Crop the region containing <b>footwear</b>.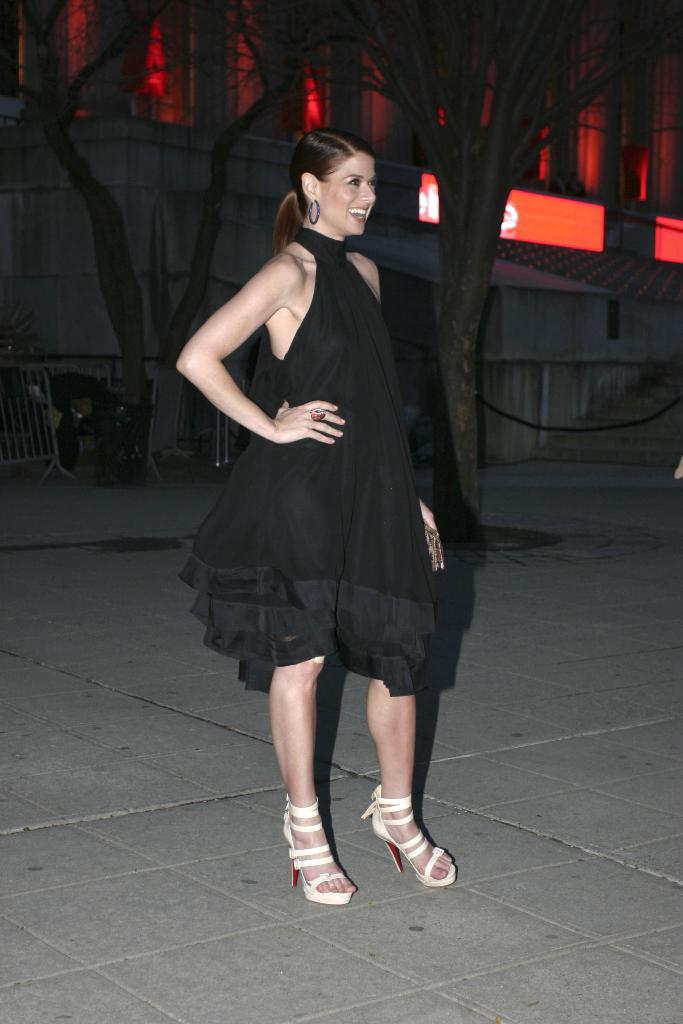
Crop region: [283,797,345,904].
